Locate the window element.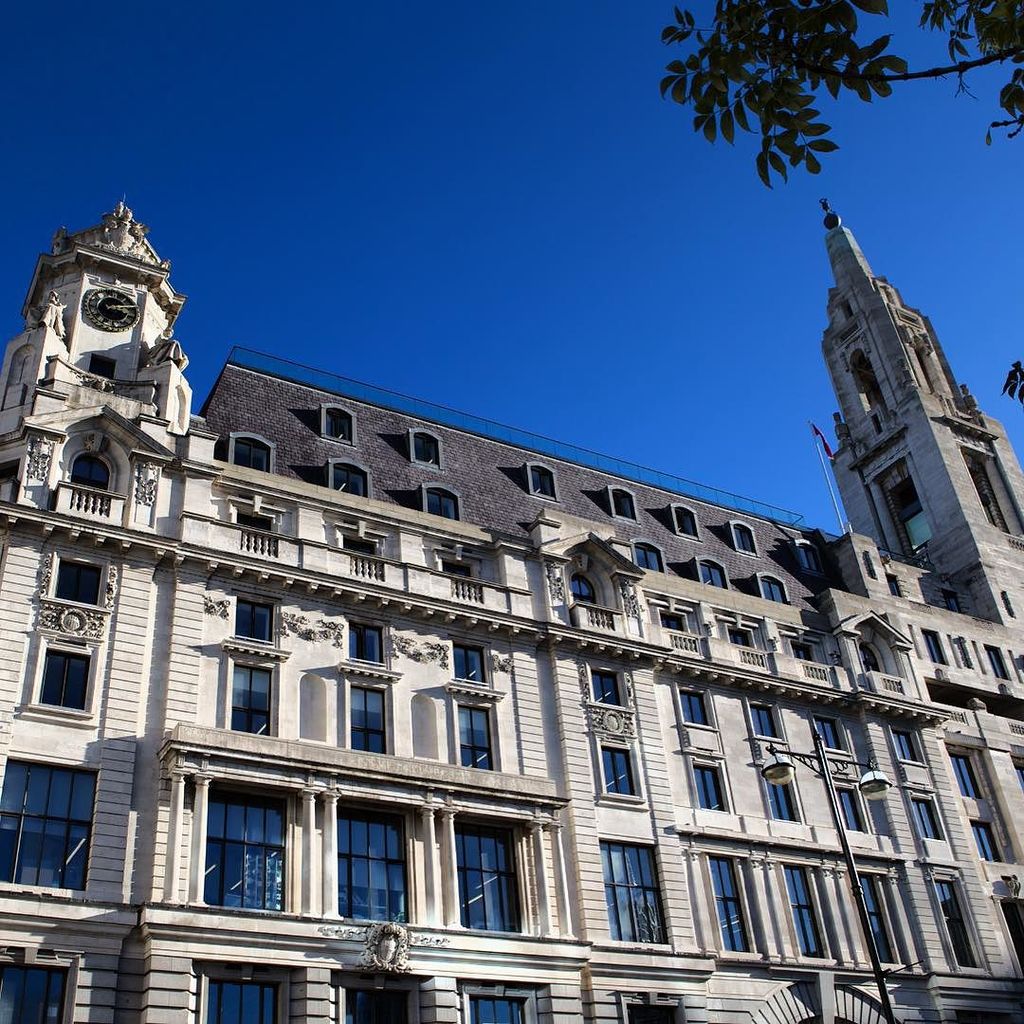
Element bbox: 908:795:943:837.
